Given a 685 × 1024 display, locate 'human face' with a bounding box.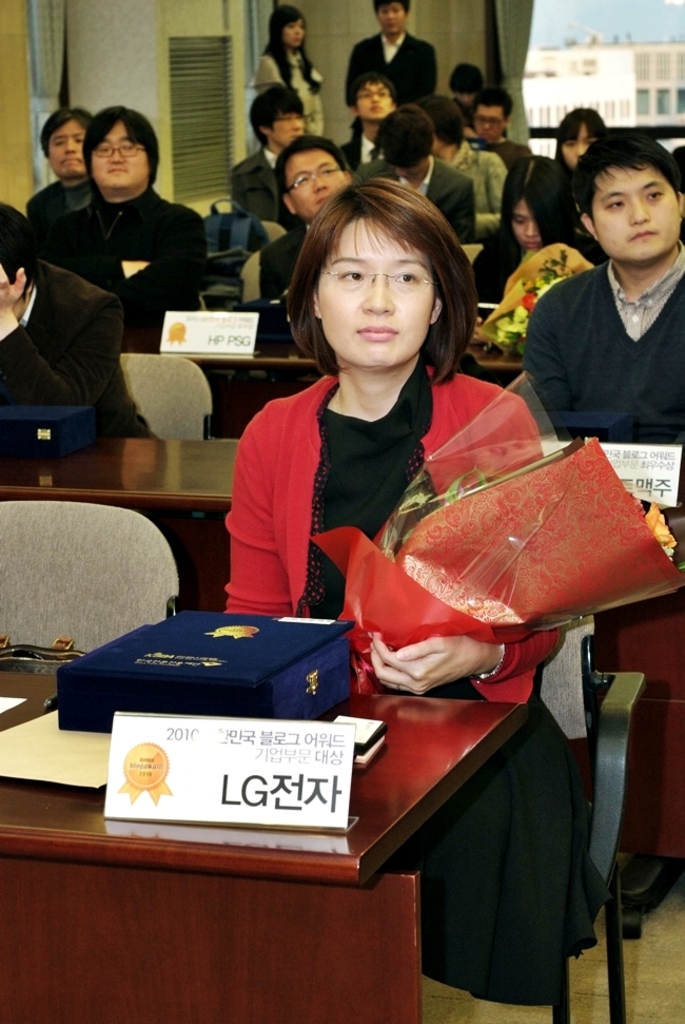
Located: (x1=592, y1=169, x2=678, y2=263).
